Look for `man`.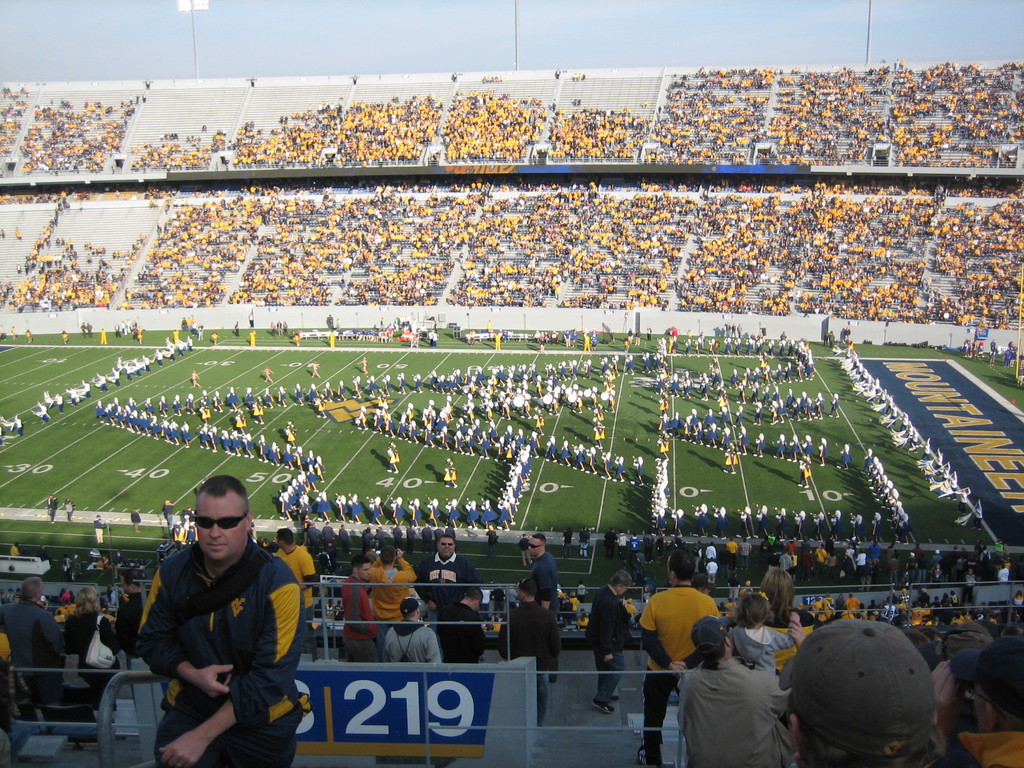
Found: 210, 331, 219, 344.
